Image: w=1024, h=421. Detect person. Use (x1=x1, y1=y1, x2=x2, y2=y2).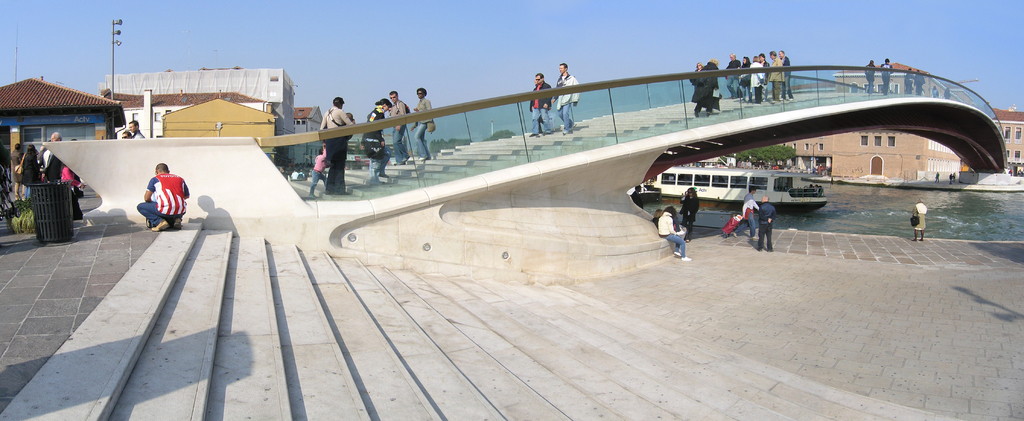
(x1=755, y1=195, x2=775, y2=252).
